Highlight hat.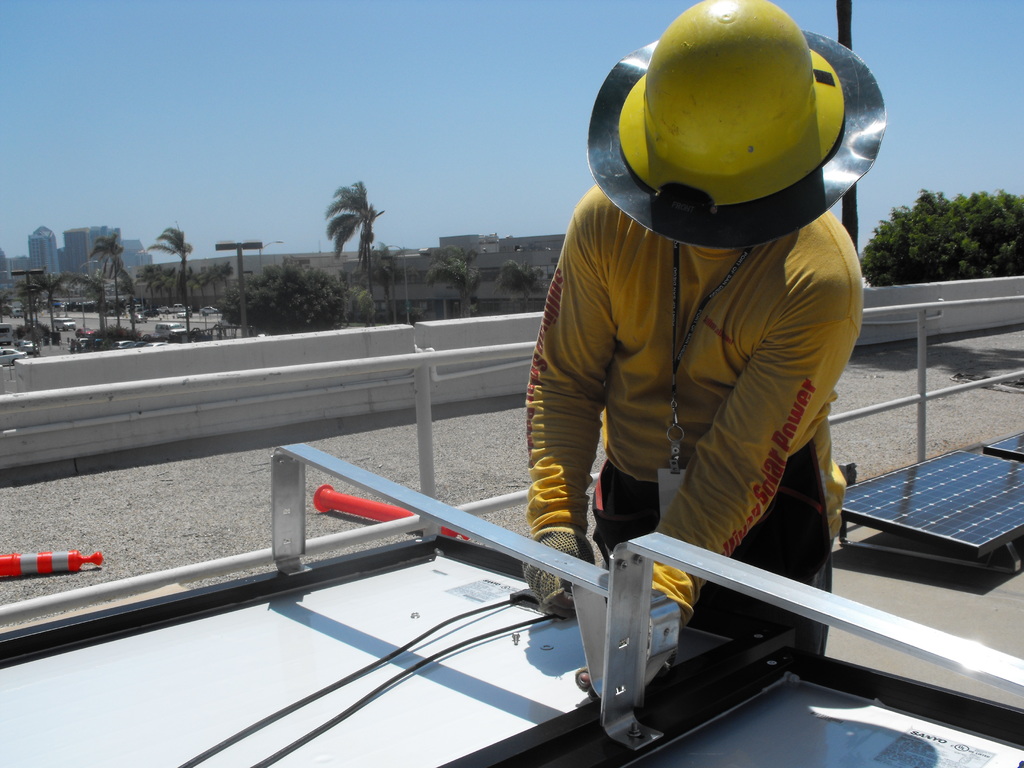
Highlighted region: box(588, 0, 890, 248).
